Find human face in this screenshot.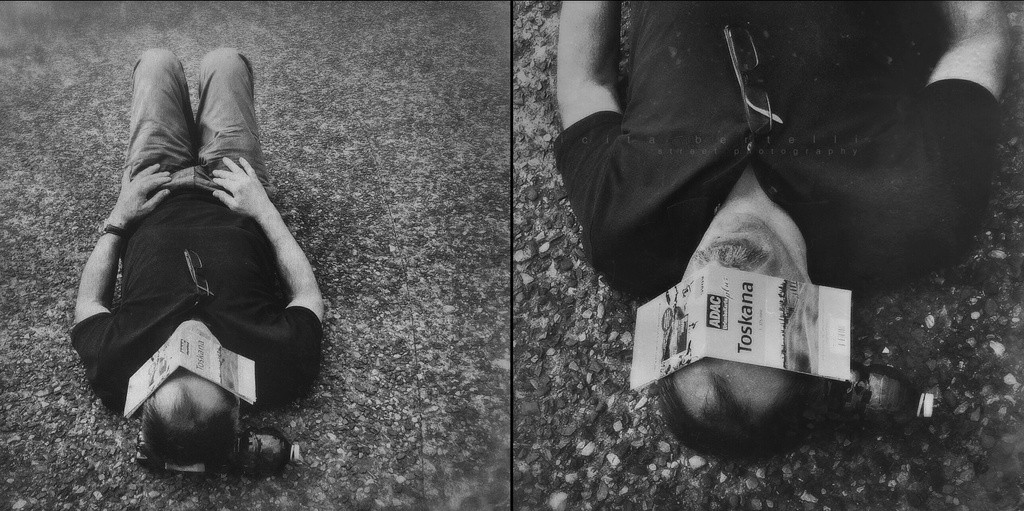
The bounding box for human face is 150, 321, 232, 416.
